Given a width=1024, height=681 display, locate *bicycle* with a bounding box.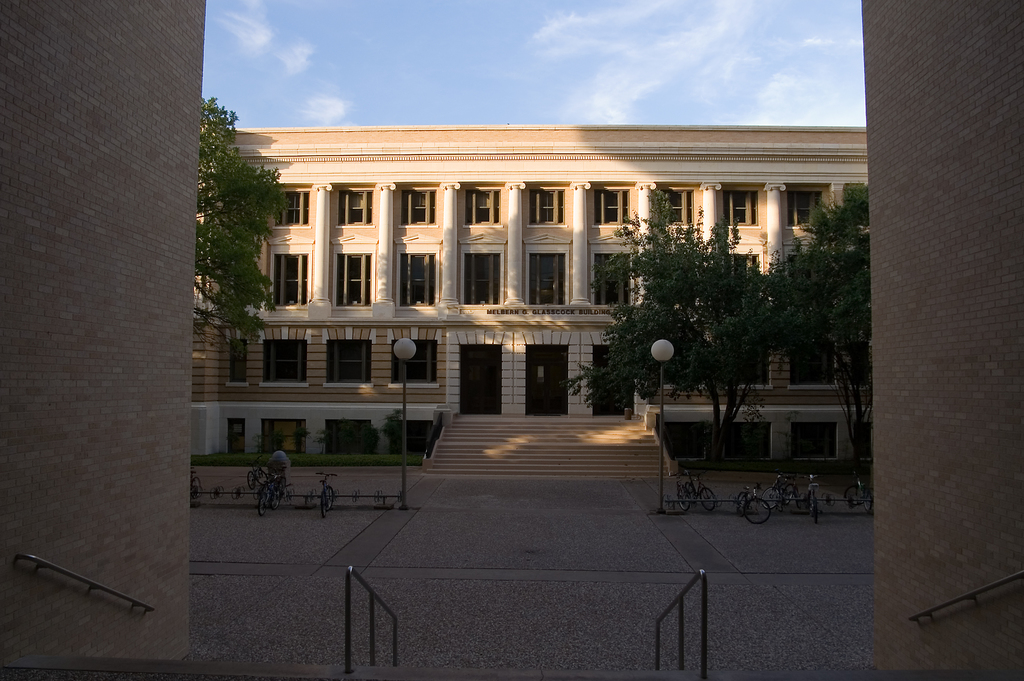
Located: box(733, 481, 767, 523).
